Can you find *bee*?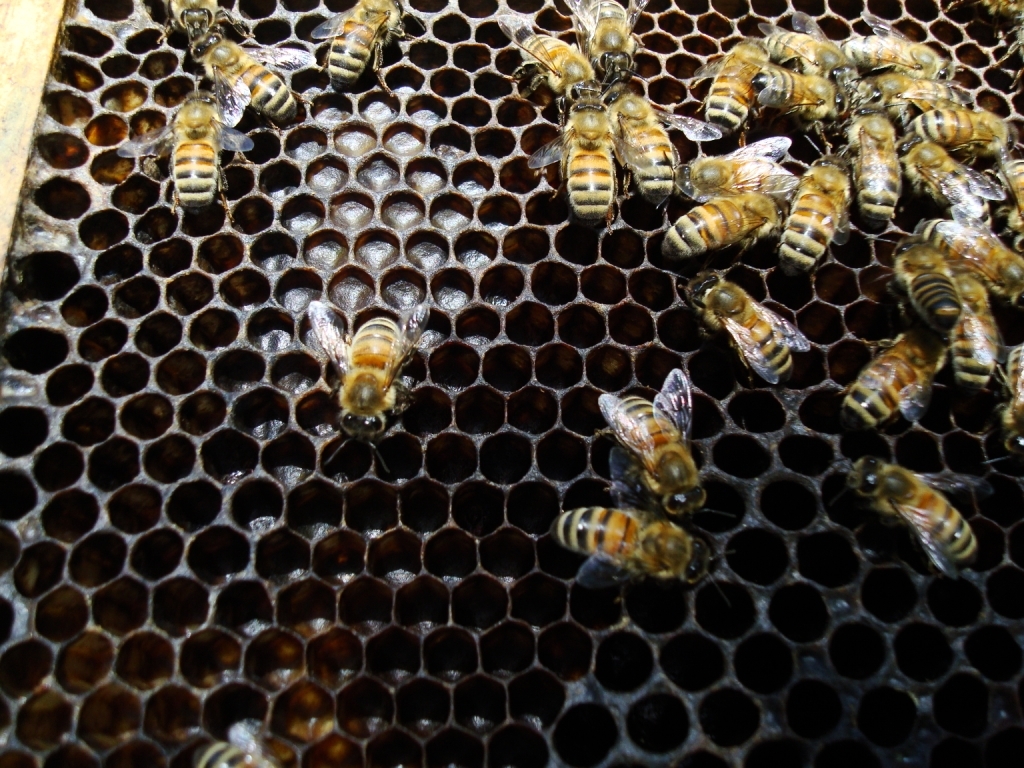
Yes, bounding box: select_region(592, 369, 710, 523).
